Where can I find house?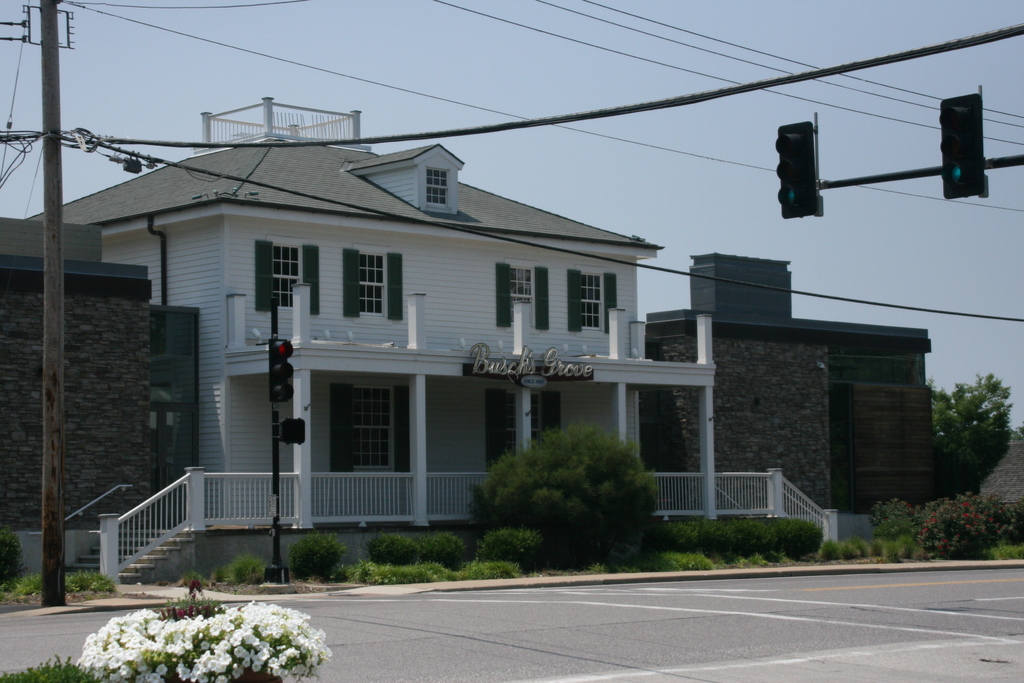
You can find it at [28, 99, 660, 533].
